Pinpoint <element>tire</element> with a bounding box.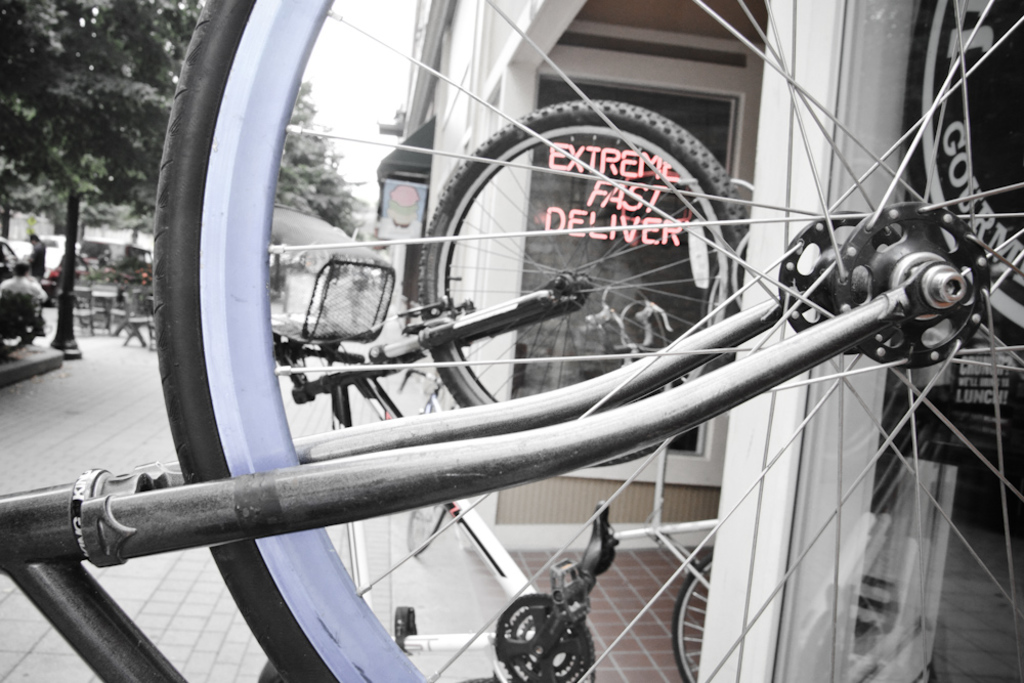
x1=407 y1=499 x2=445 y2=561.
